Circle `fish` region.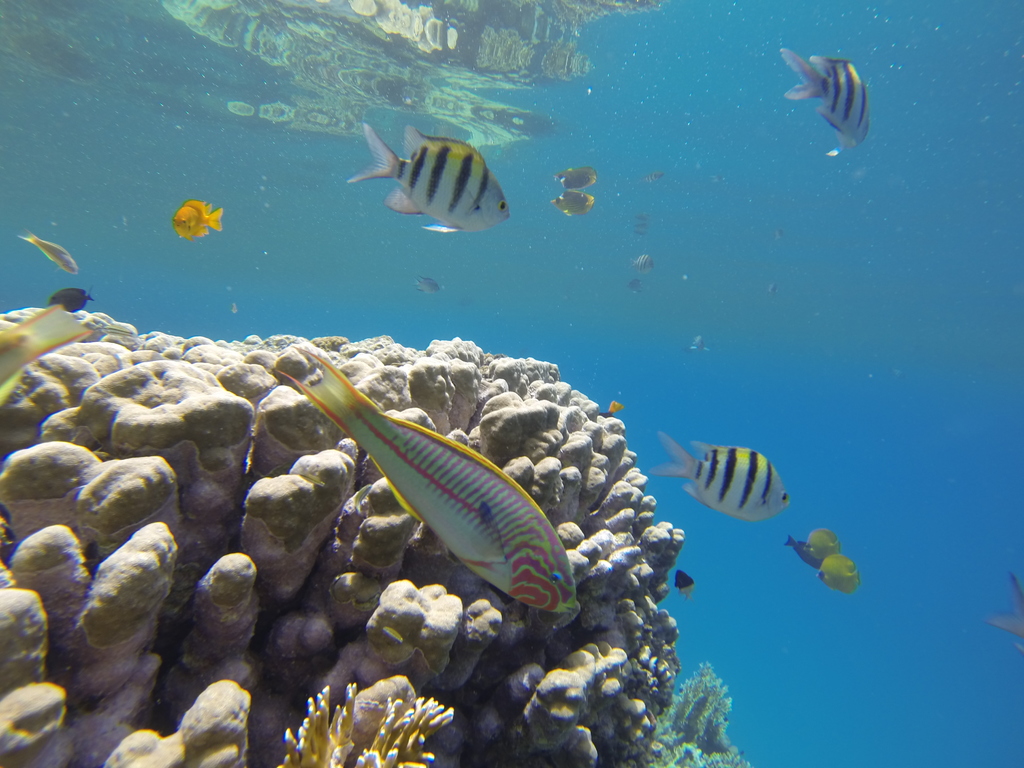
Region: bbox=[629, 254, 653, 273].
